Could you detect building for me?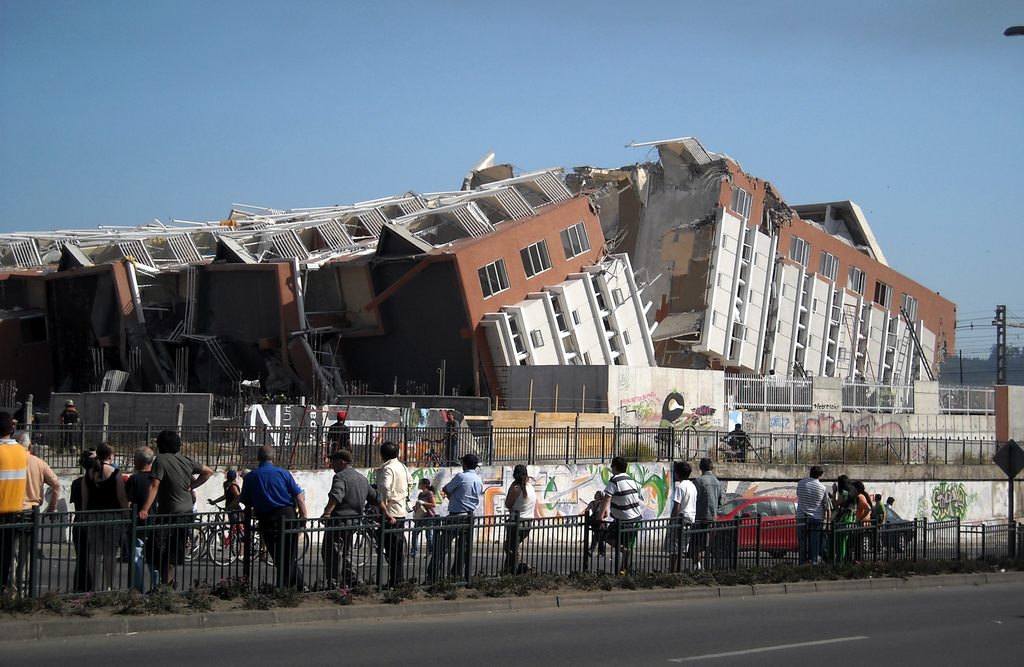
Detection result: pyautogui.locateOnScreen(0, 134, 960, 464).
